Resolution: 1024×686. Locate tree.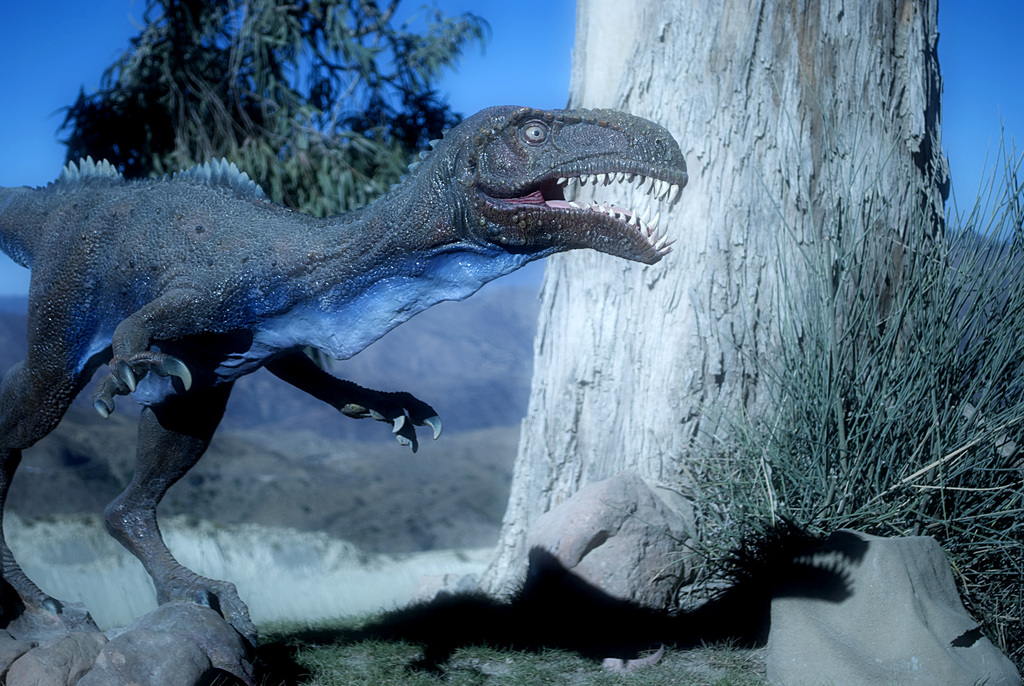
{"x1": 45, "y1": 0, "x2": 492, "y2": 216}.
